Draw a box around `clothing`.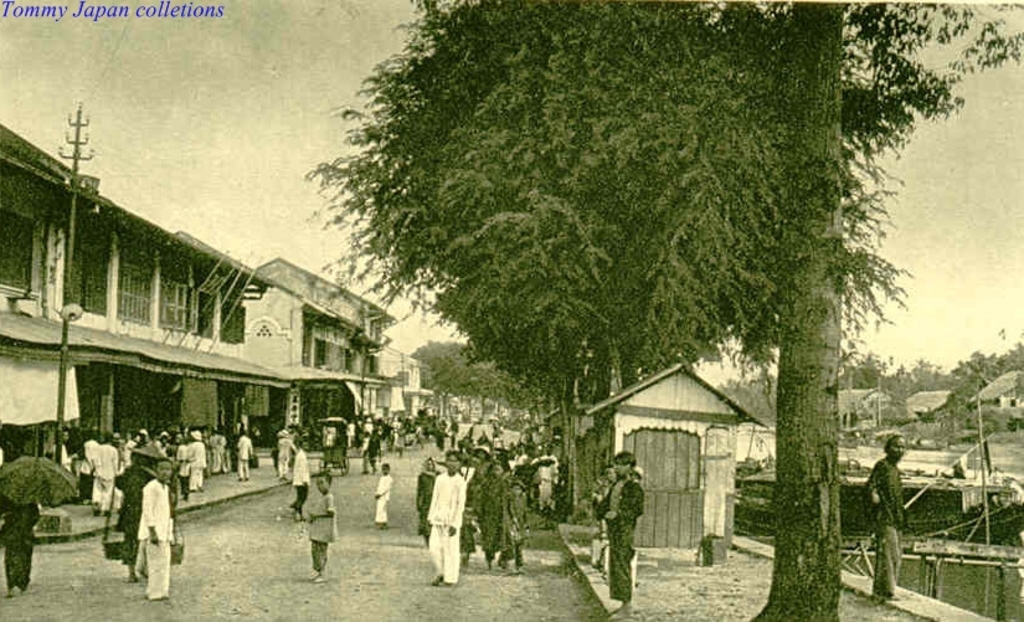
(x1=305, y1=492, x2=334, y2=571).
